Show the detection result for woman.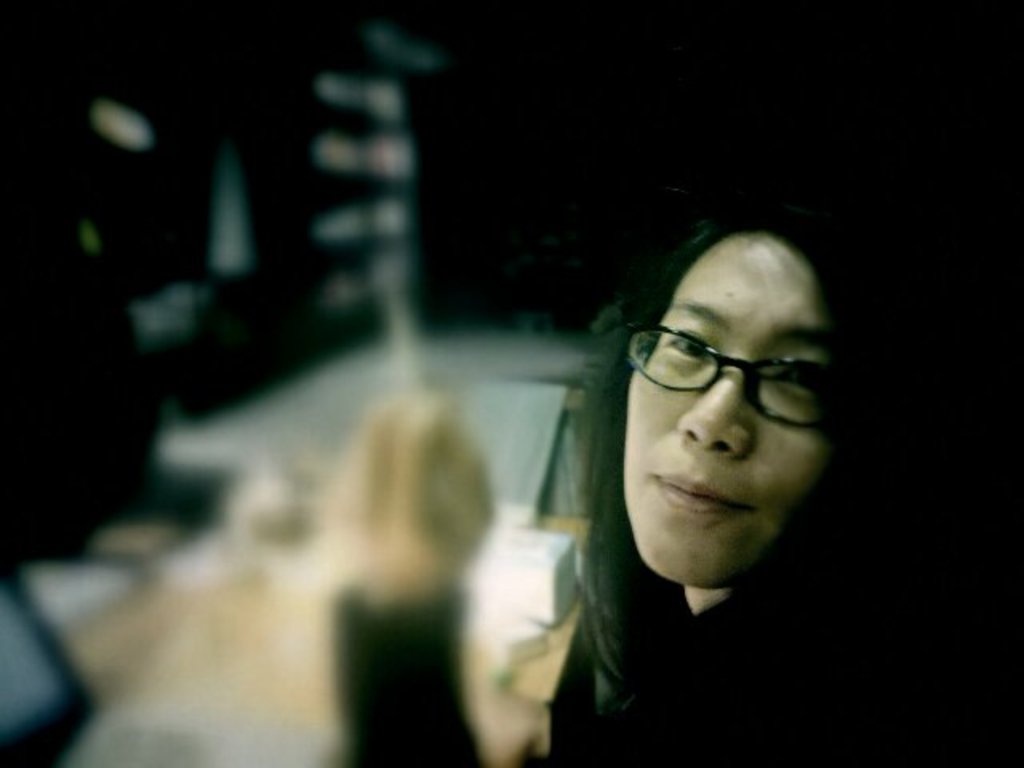
box(456, 178, 939, 741).
